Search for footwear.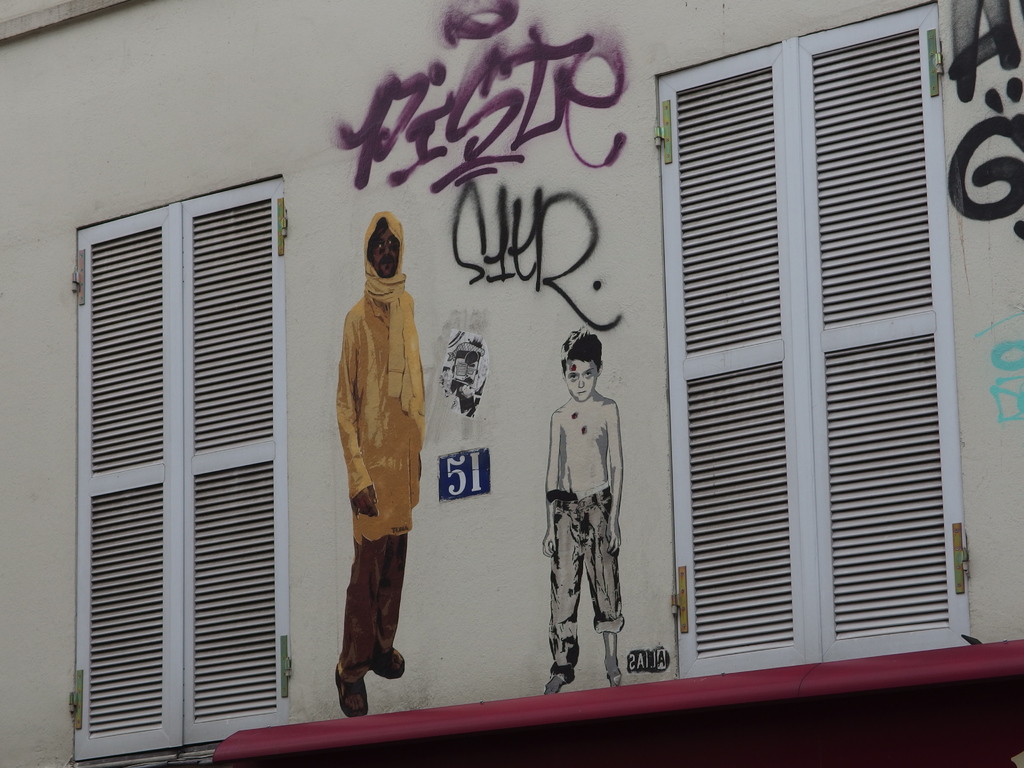
Found at {"left": 536, "top": 664, "right": 579, "bottom": 699}.
